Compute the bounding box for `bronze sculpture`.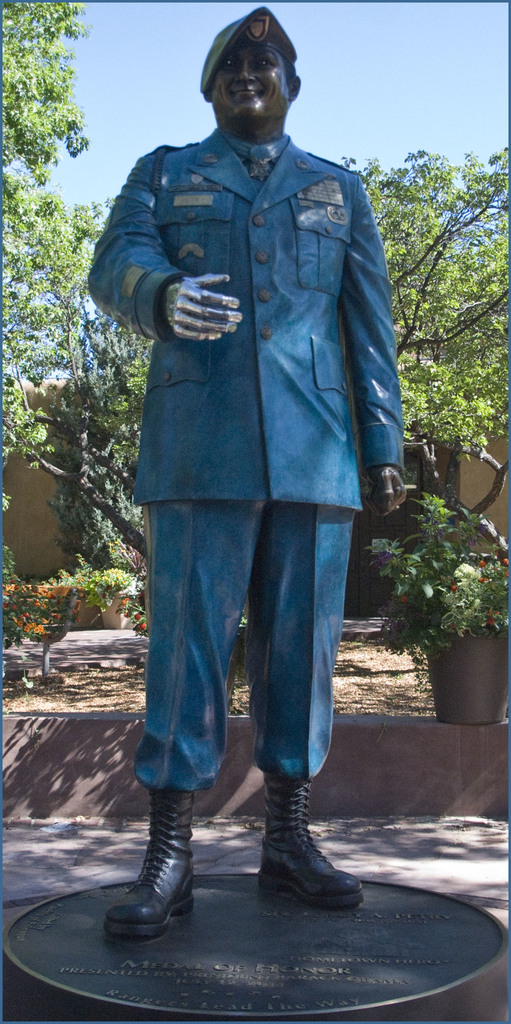
detection(69, 6, 407, 950).
